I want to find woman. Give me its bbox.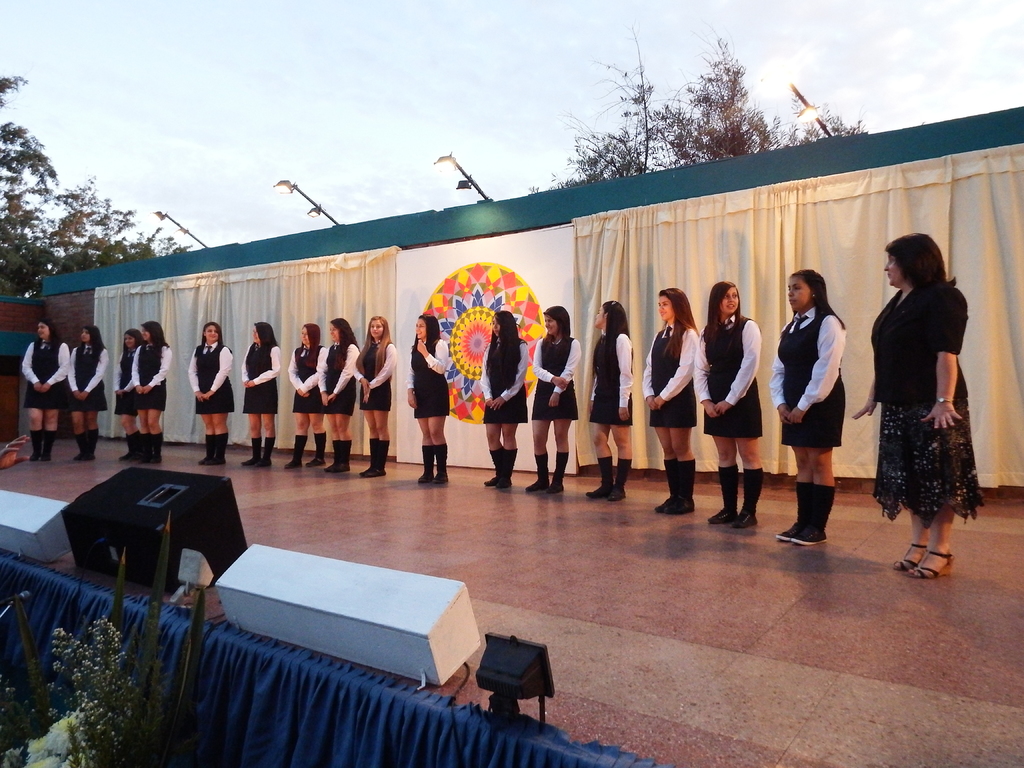
x1=521, y1=305, x2=582, y2=492.
